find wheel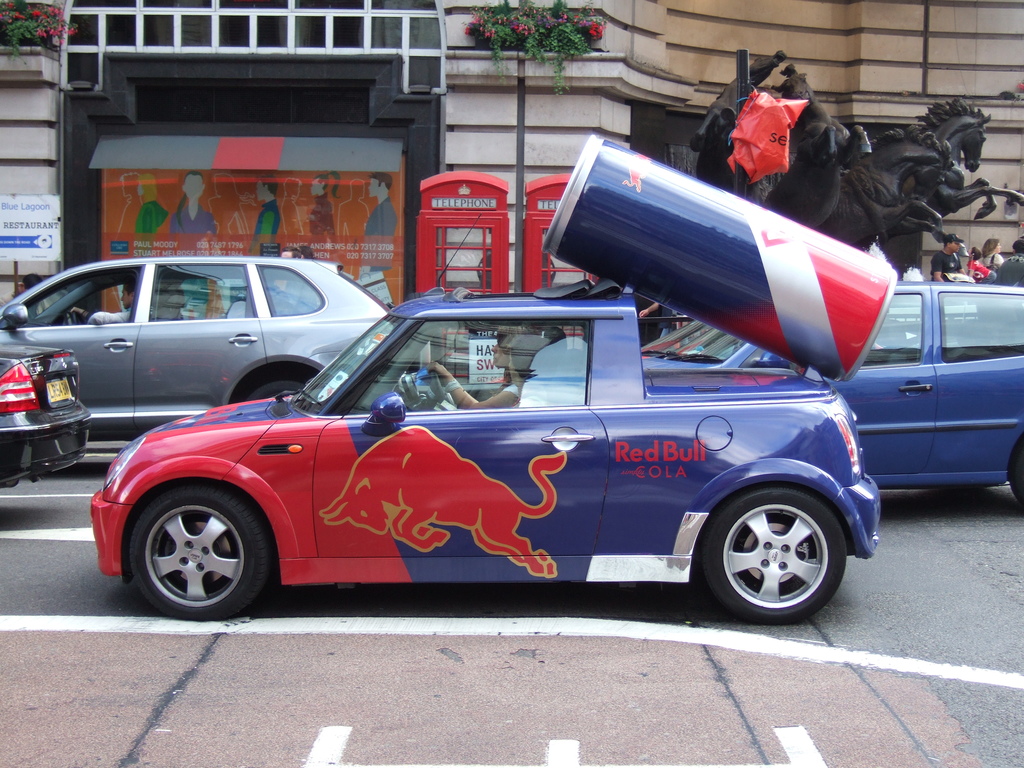
bbox=[242, 381, 304, 403]
